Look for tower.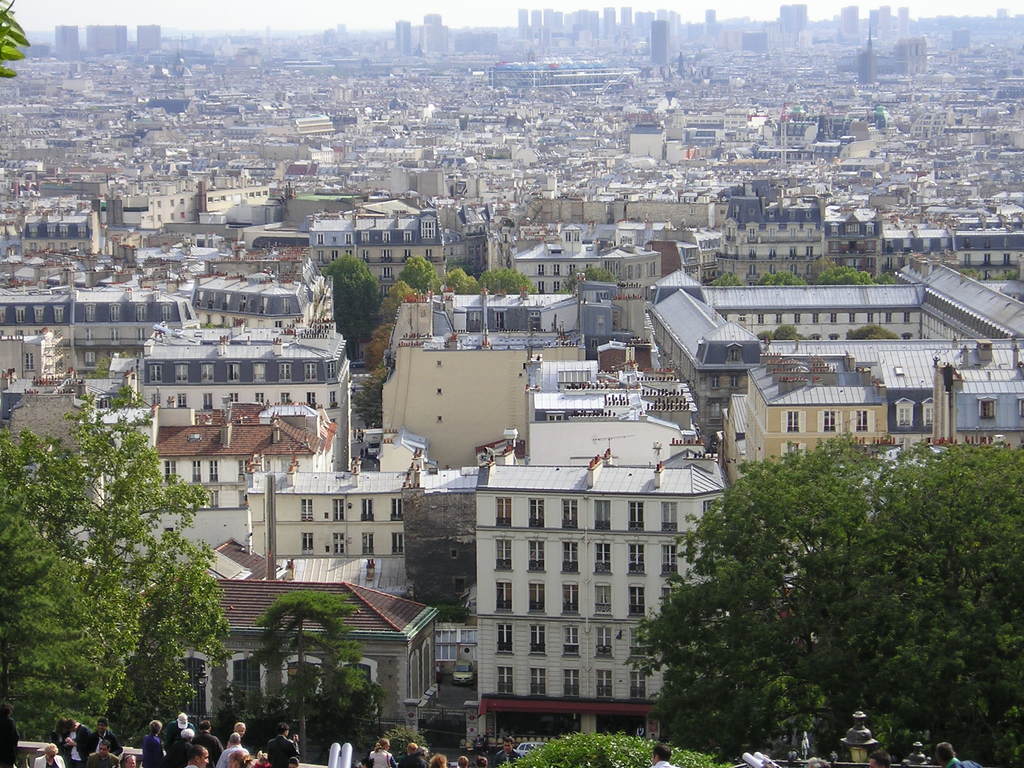
Found: region(54, 24, 77, 50).
